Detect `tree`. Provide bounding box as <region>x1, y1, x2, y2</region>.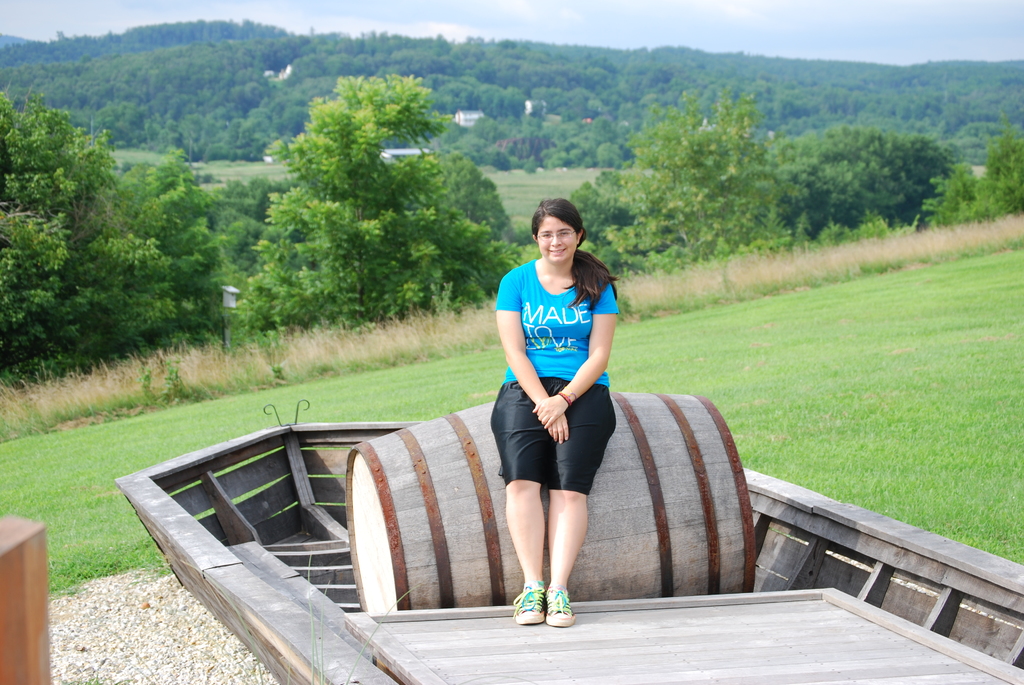
<region>209, 170, 294, 274</region>.
